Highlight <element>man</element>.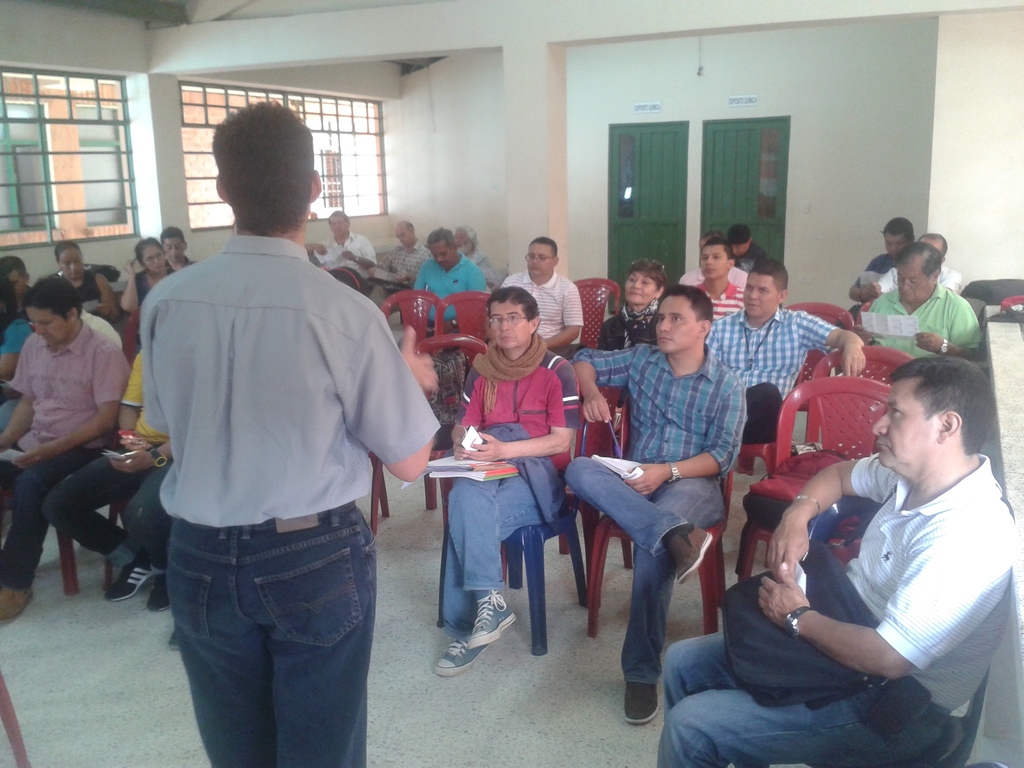
Highlighted region: Rect(39, 349, 175, 611).
